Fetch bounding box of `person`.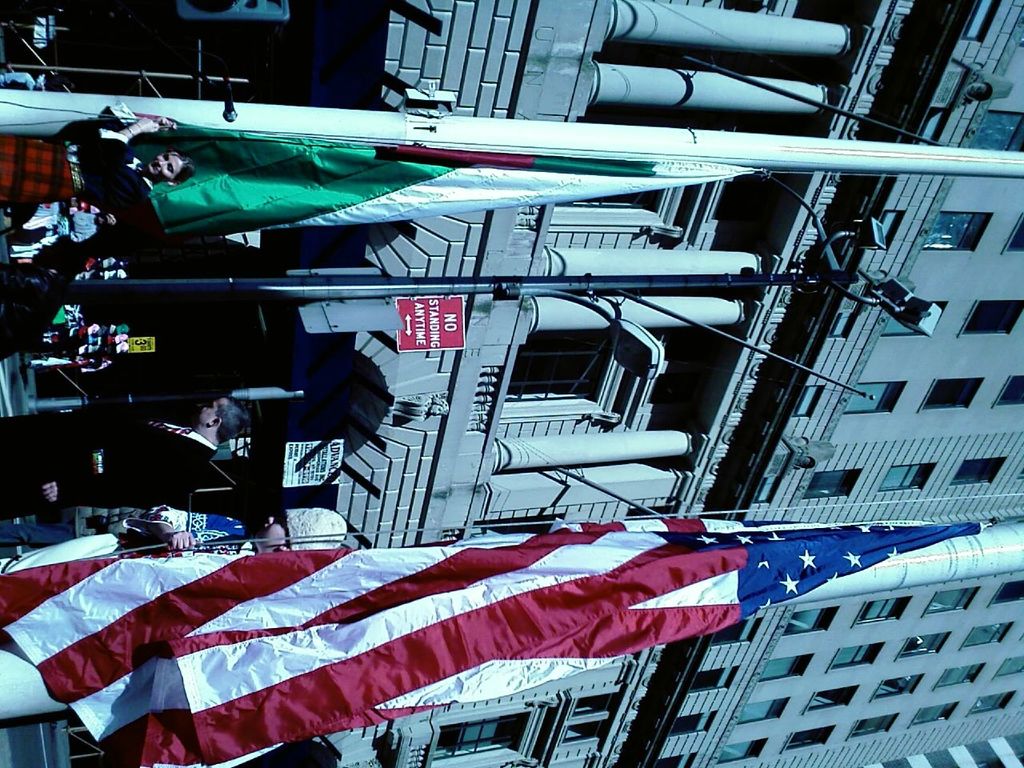
Bbox: (left=0, top=506, right=345, bottom=577).
